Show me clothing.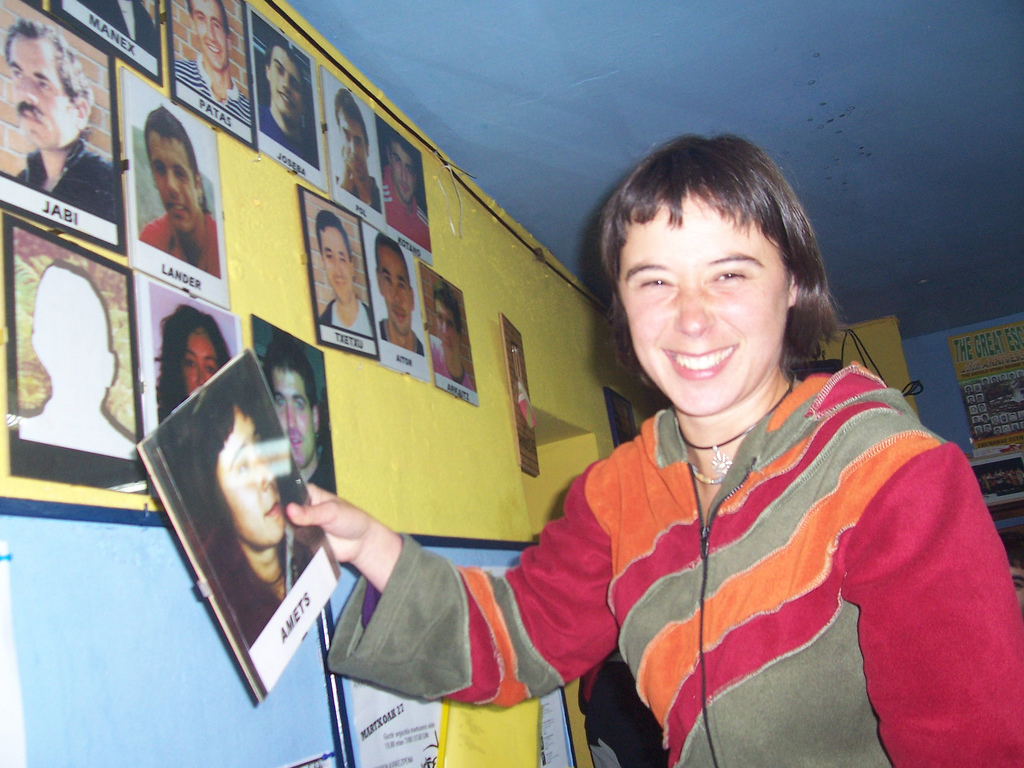
clothing is here: x1=12 y1=132 x2=118 y2=221.
